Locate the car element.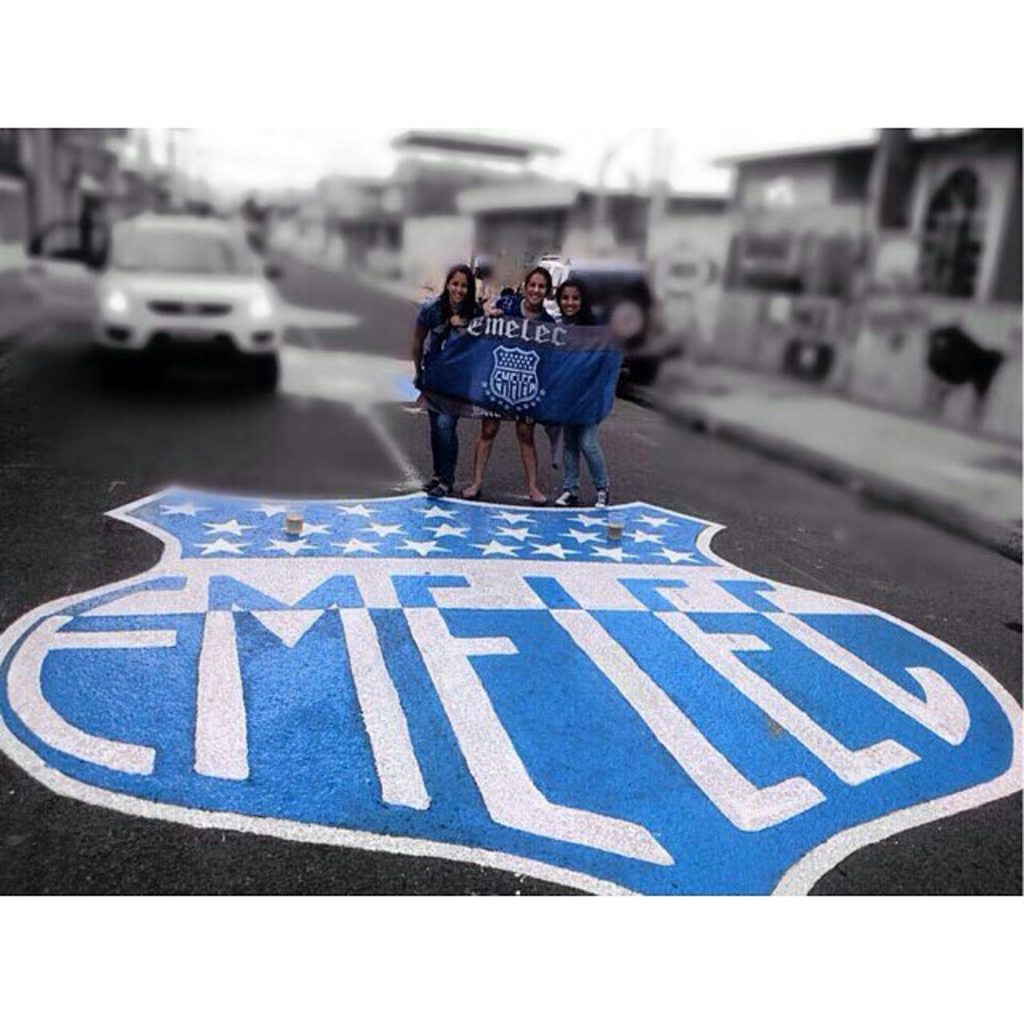
Element bbox: crop(544, 258, 680, 378).
